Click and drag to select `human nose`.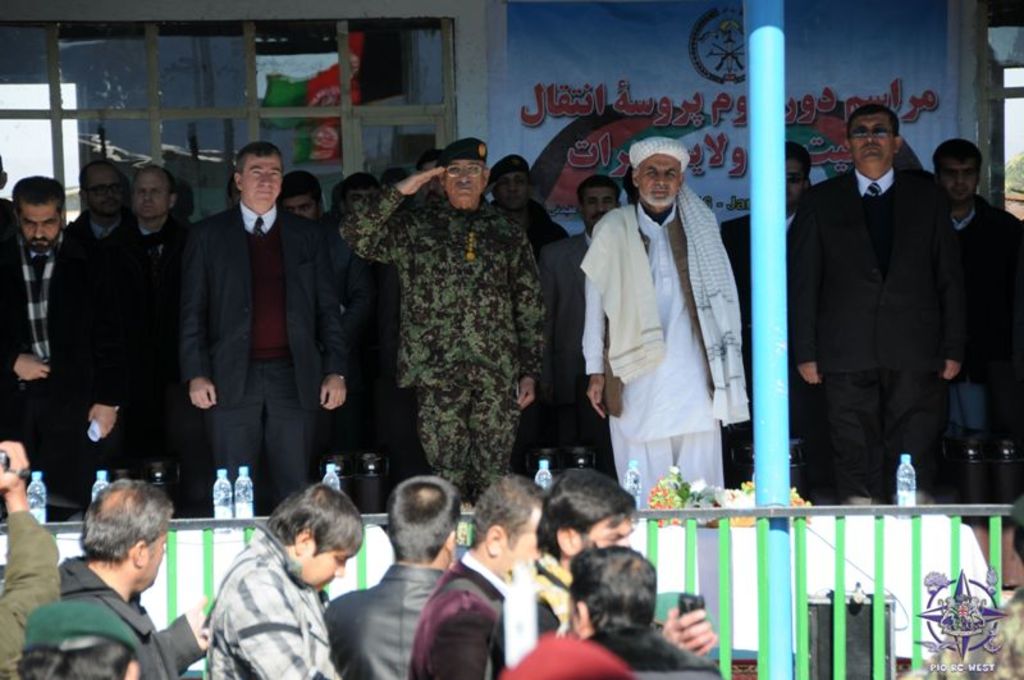
Selection: (142,192,155,201).
